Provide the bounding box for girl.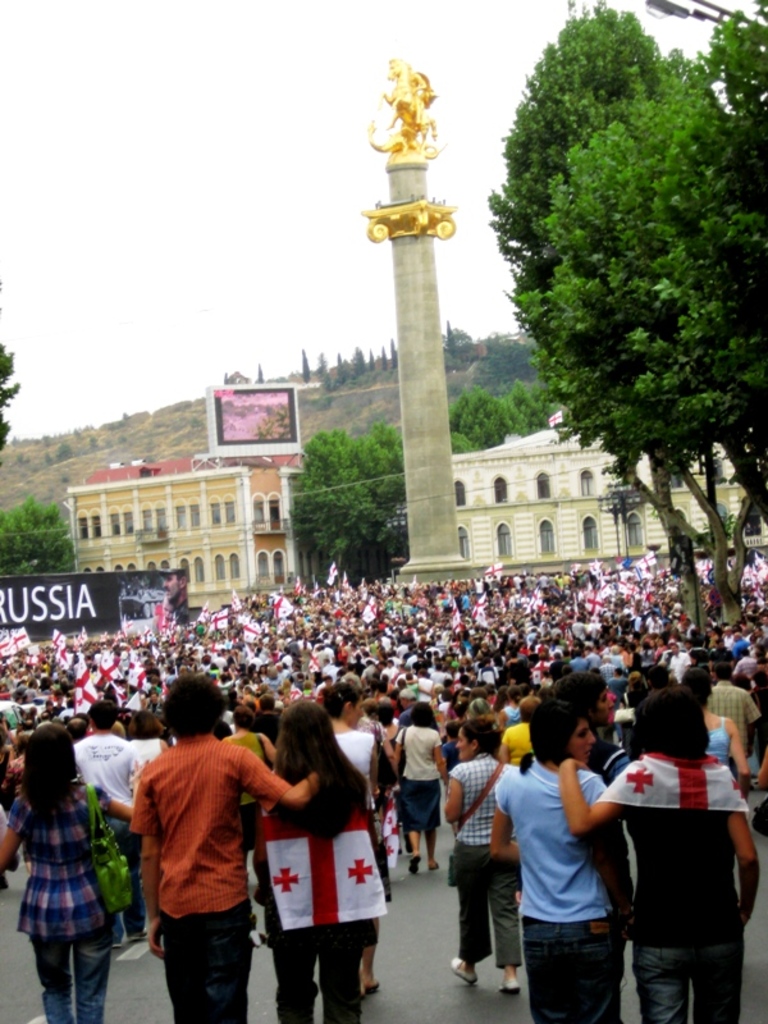
(253, 701, 367, 1023).
